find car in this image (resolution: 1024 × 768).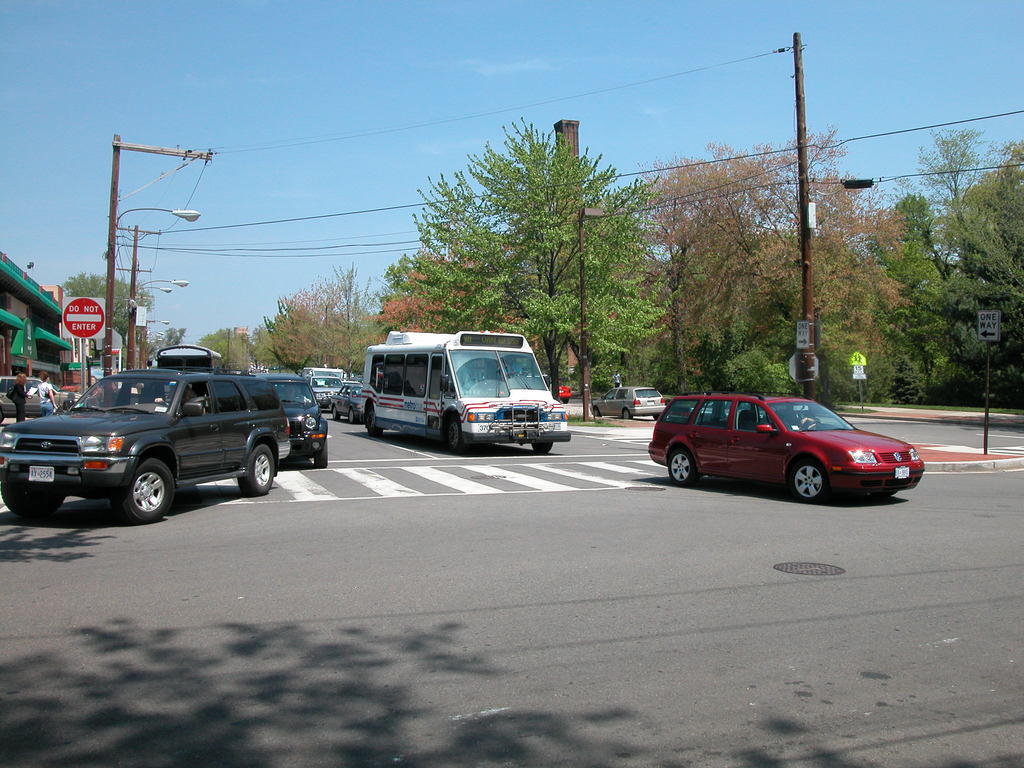
box=[248, 368, 337, 466].
